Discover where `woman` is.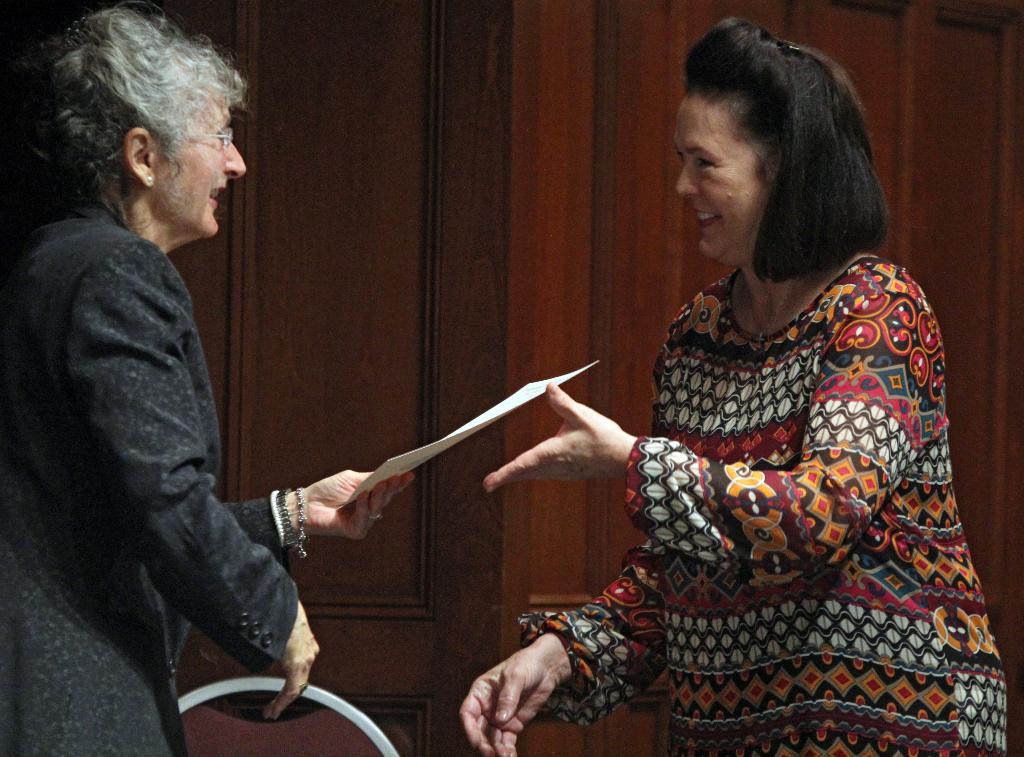
Discovered at 0:8:413:756.
